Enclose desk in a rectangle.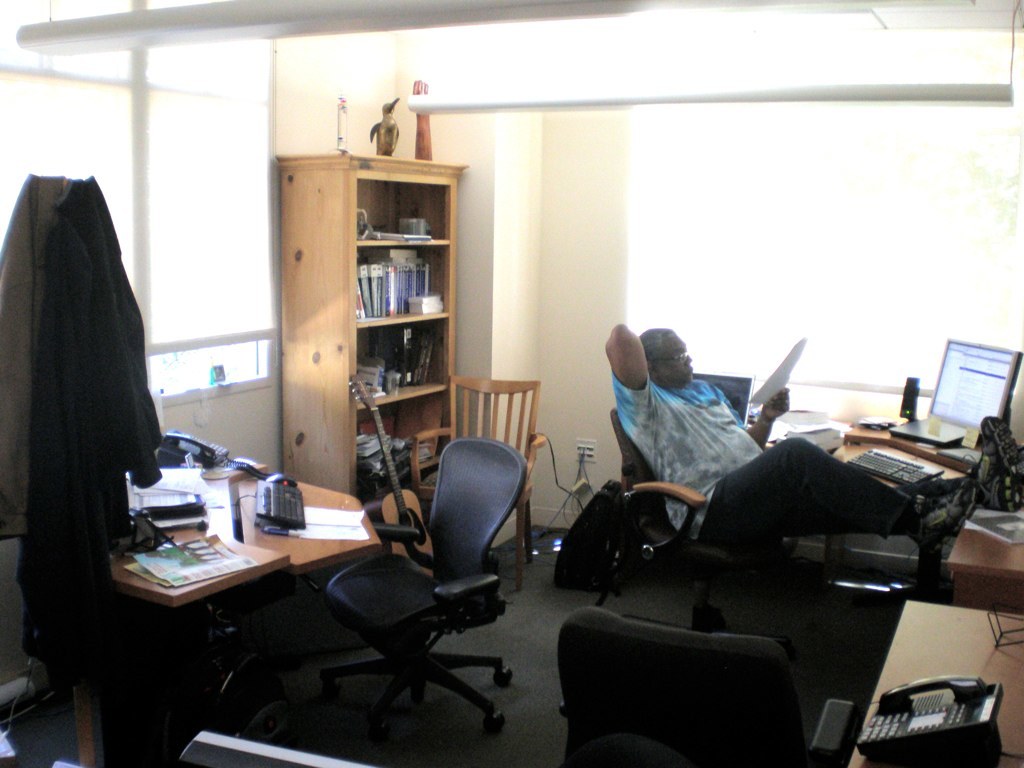
crop(90, 439, 494, 743).
